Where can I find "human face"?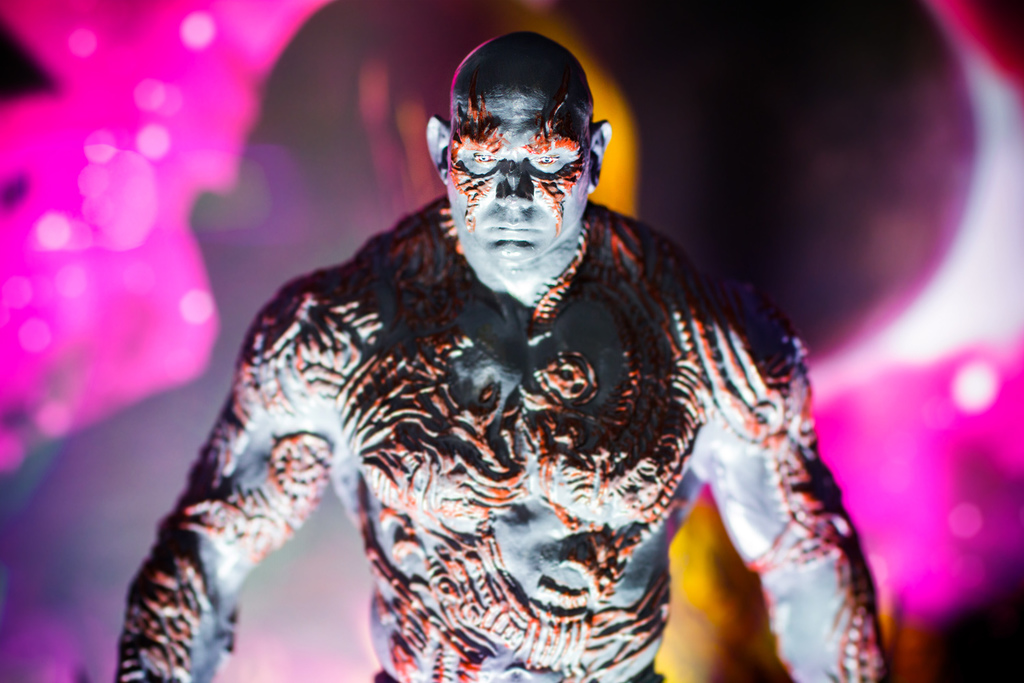
You can find it at {"x1": 446, "y1": 70, "x2": 591, "y2": 268}.
